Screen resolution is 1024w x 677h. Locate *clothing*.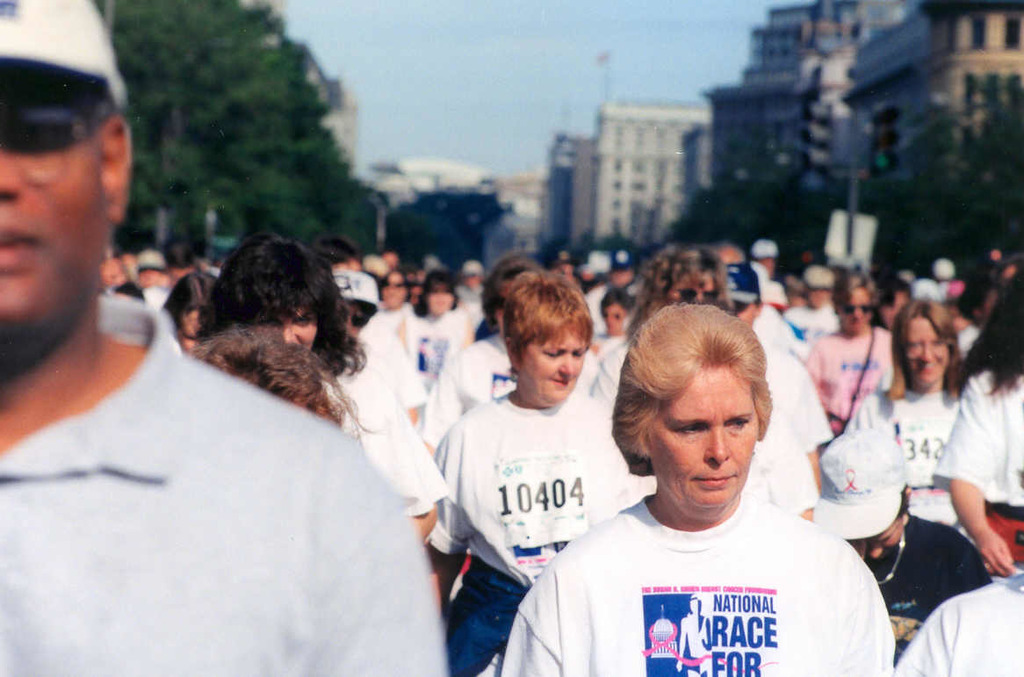
(419, 388, 642, 674).
